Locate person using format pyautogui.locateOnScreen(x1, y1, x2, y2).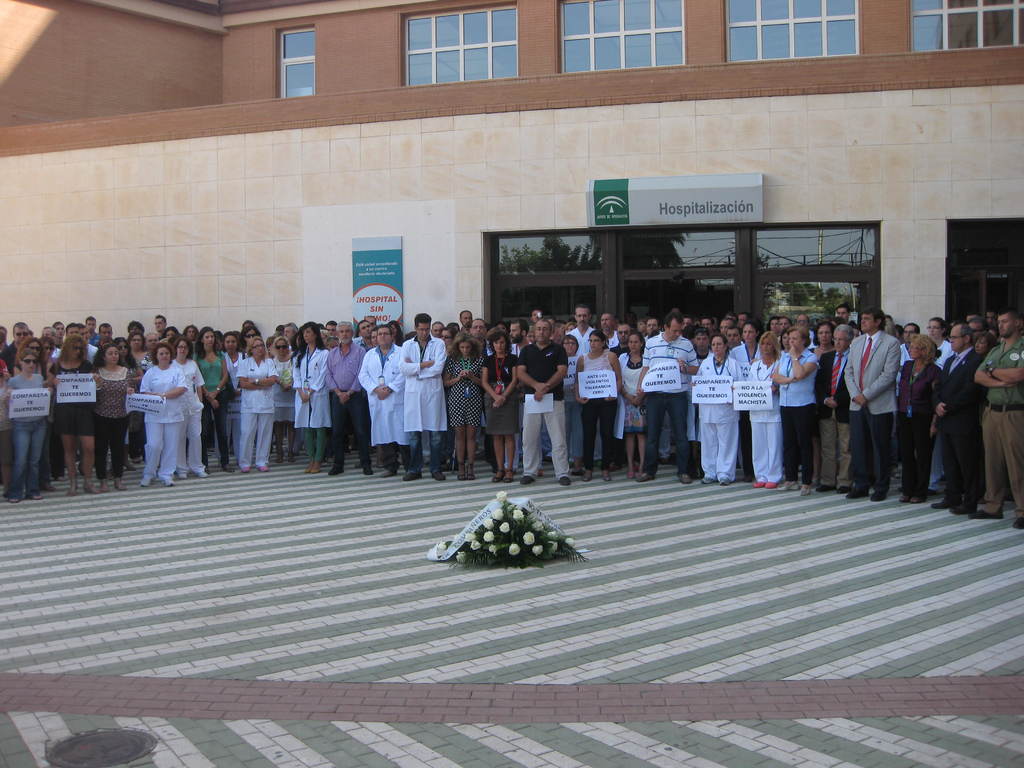
pyautogui.locateOnScreen(990, 325, 1002, 341).
